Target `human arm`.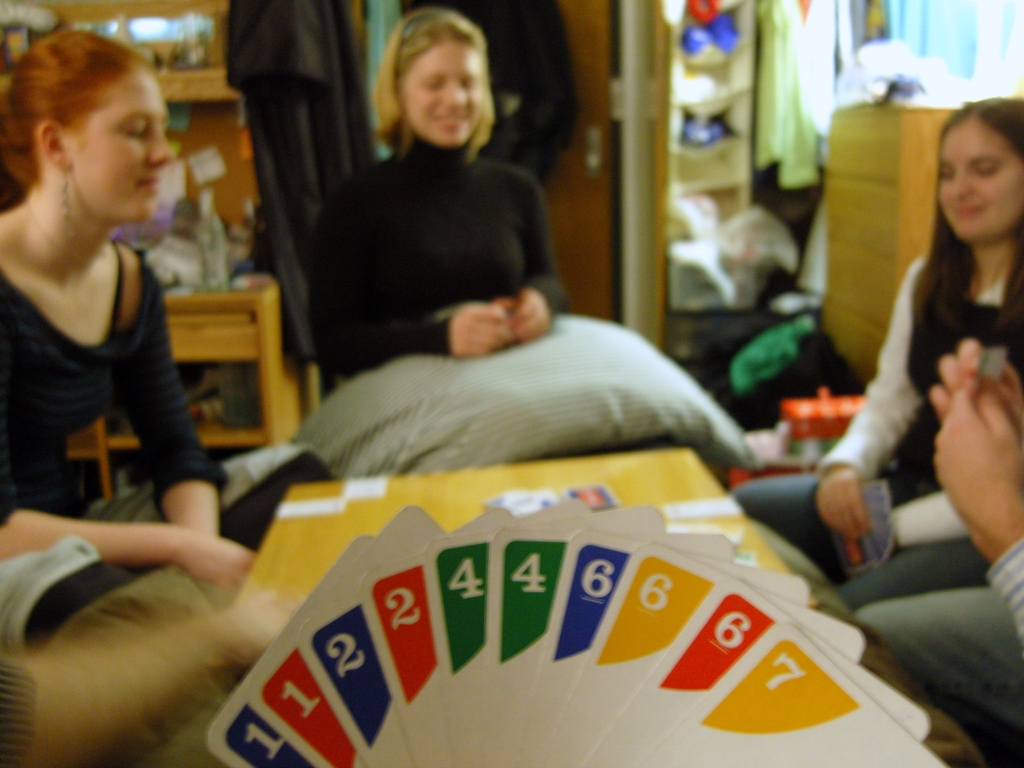
Target region: detection(123, 257, 230, 546).
